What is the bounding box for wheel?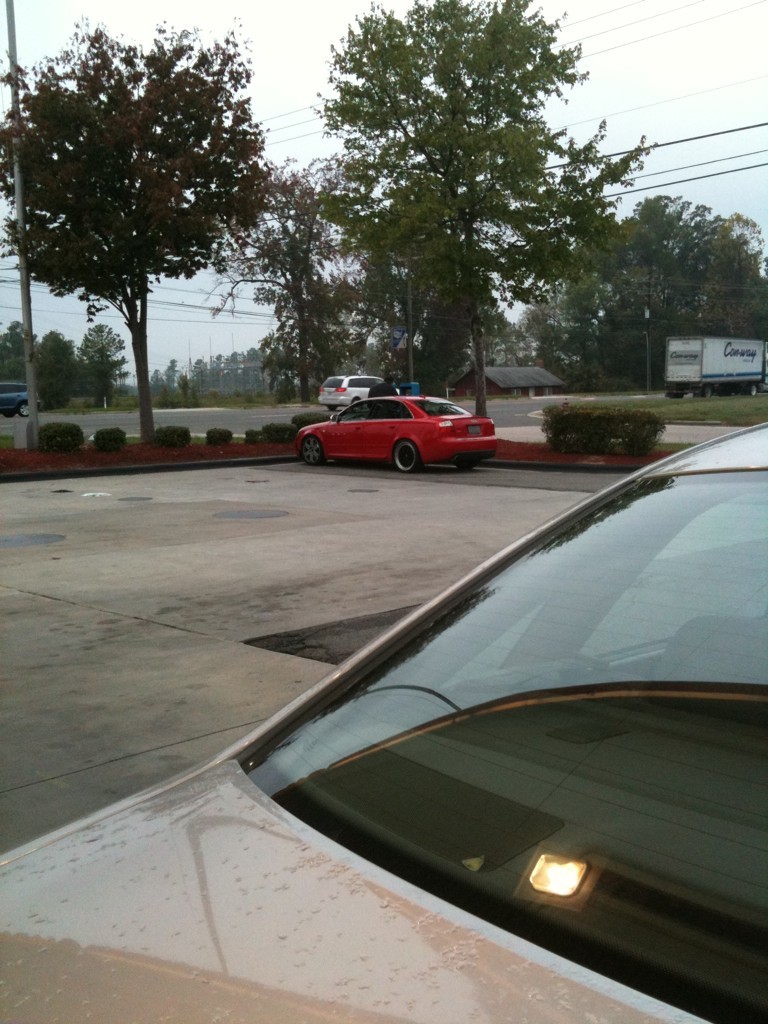
rect(666, 392, 687, 405).
